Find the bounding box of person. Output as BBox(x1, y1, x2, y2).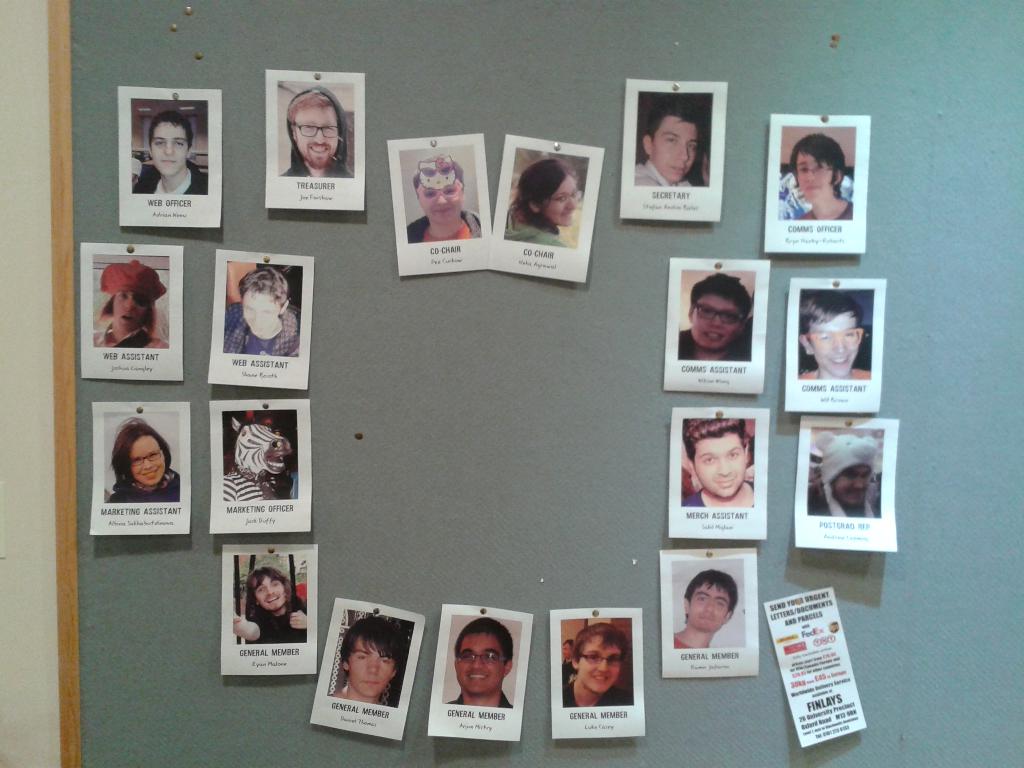
BBox(809, 429, 887, 520).
